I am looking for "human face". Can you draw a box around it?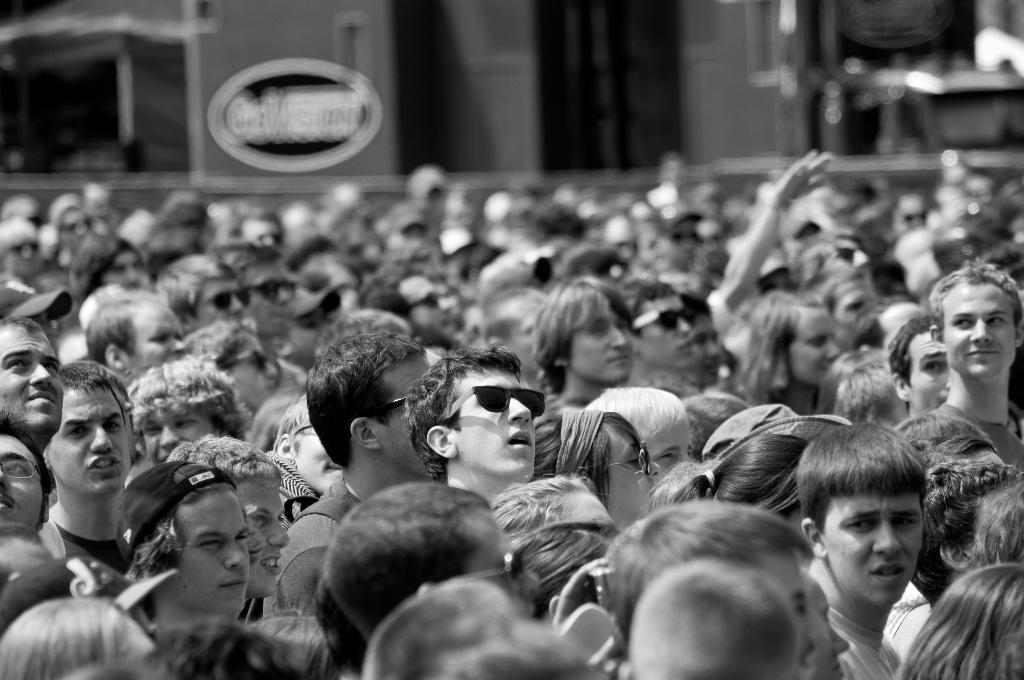
Sure, the bounding box is (250,259,297,345).
